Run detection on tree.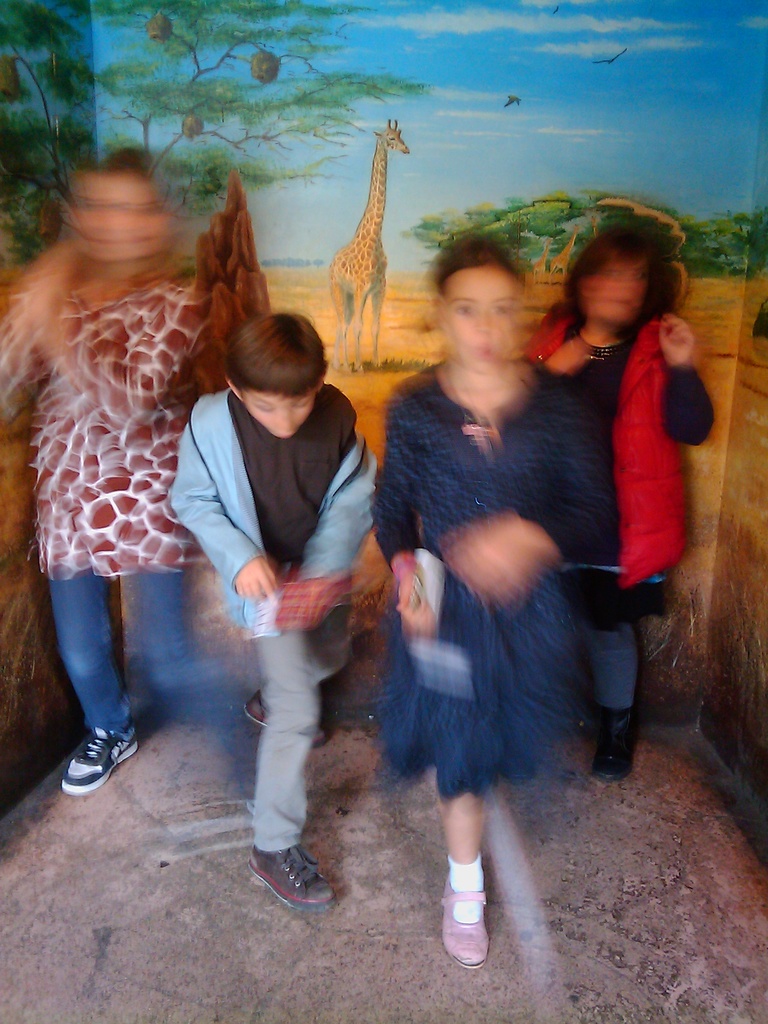
Result: 0, 0, 98, 244.
